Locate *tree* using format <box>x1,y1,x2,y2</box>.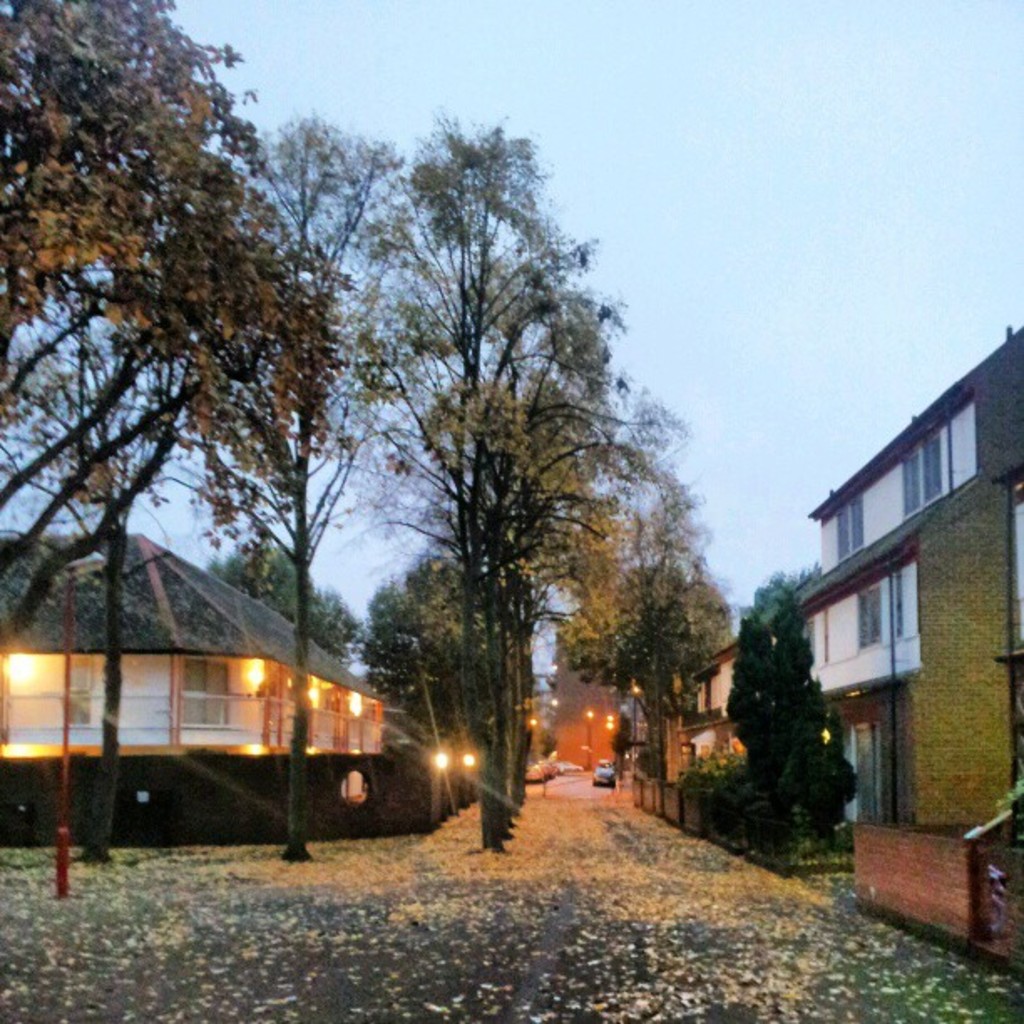
<box>721,589,855,860</box>.
